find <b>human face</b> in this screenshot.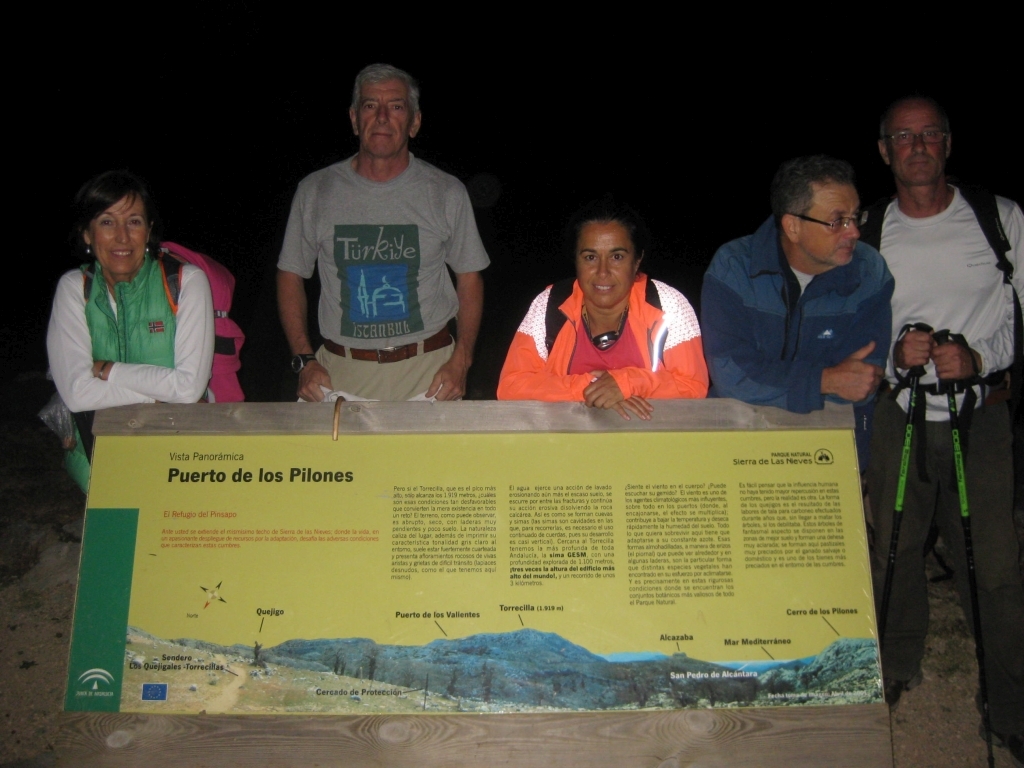
The bounding box for <b>human face</b> is Rect(894, 103, 947, 185).
